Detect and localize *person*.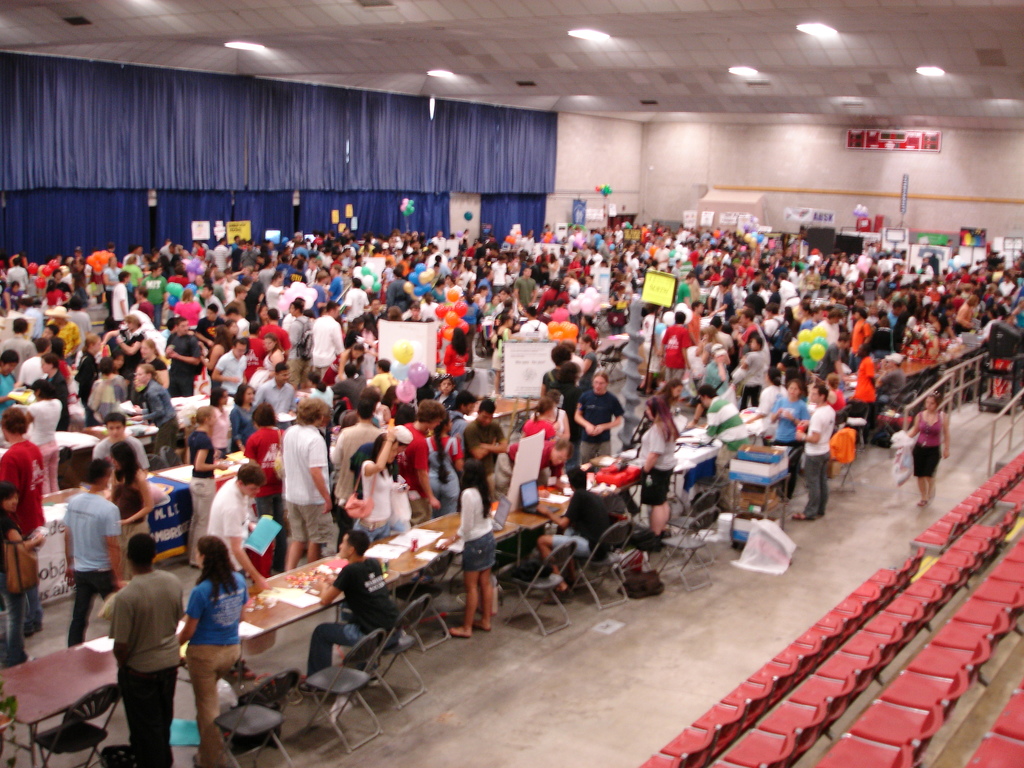
Localized at crop(332, 367, 363, 404).
